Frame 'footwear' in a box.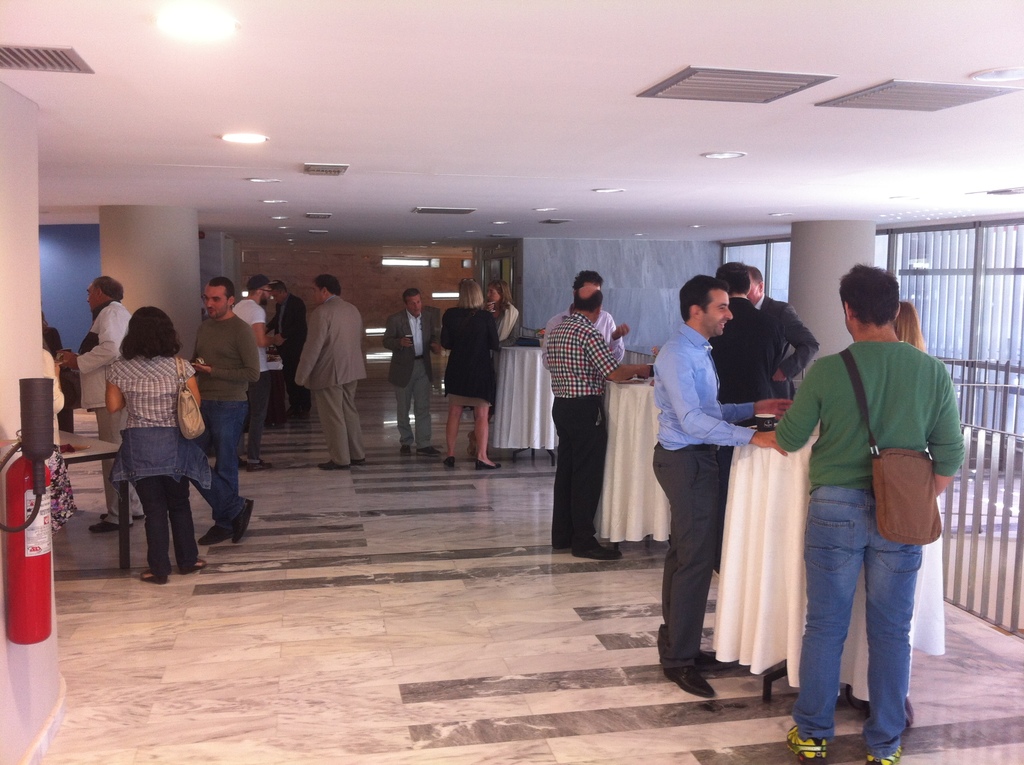
pyautogui.locateOnScreen(138, 571, 168, 584).
